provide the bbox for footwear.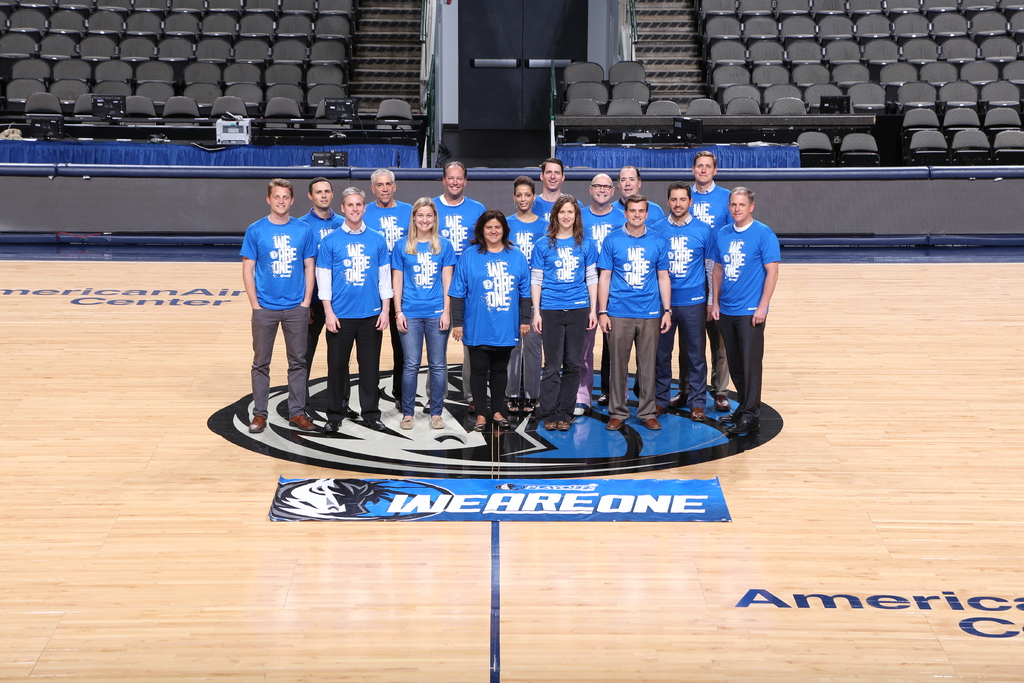
Rect(668, 389, 691, 409).
